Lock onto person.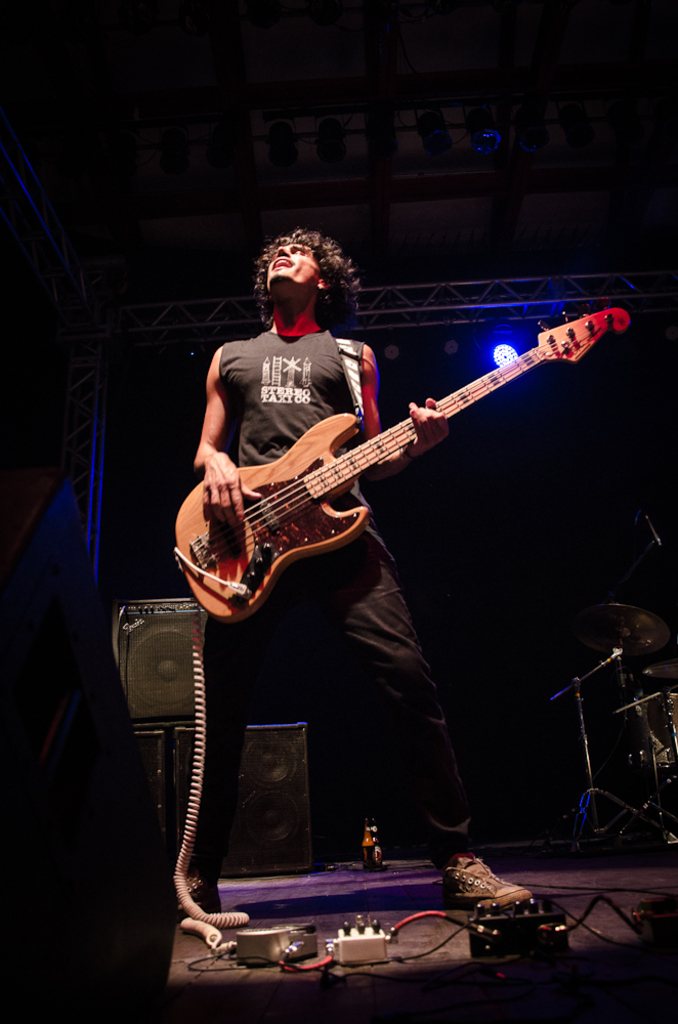
Locked: l=180, t=226, r=543, b=918.
